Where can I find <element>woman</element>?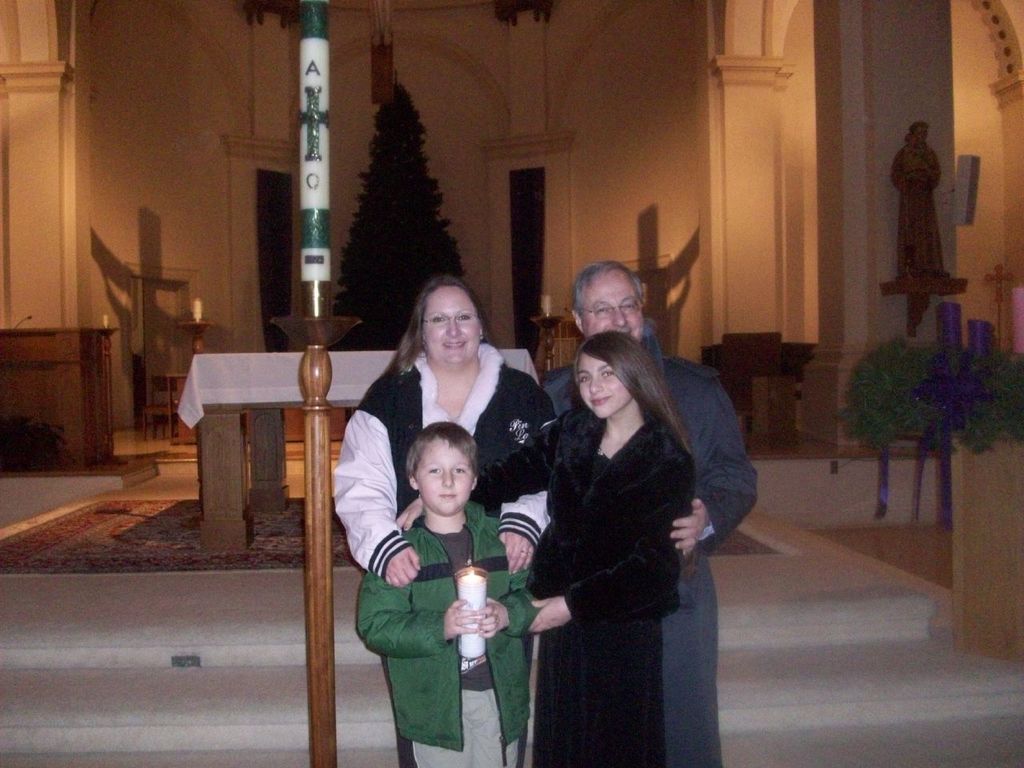
You can find it at {"left": 327, "top": 271, "right": 559, "bottom": 586}.
